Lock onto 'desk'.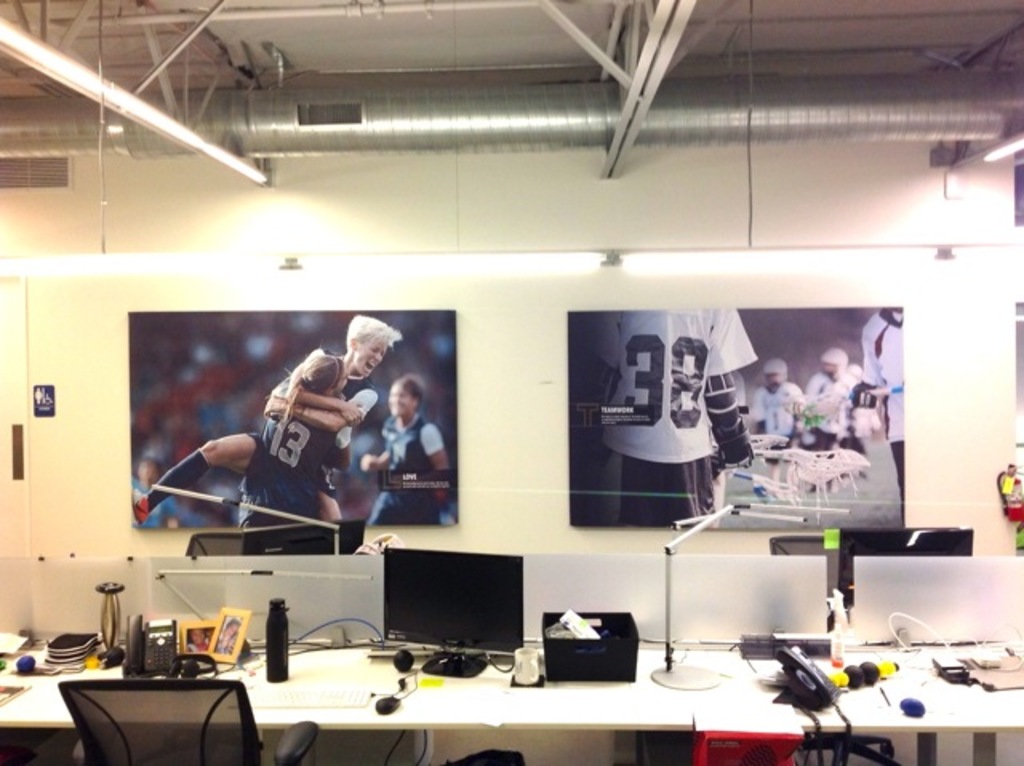
Locked: locate(0, 643, 1022, 764).
